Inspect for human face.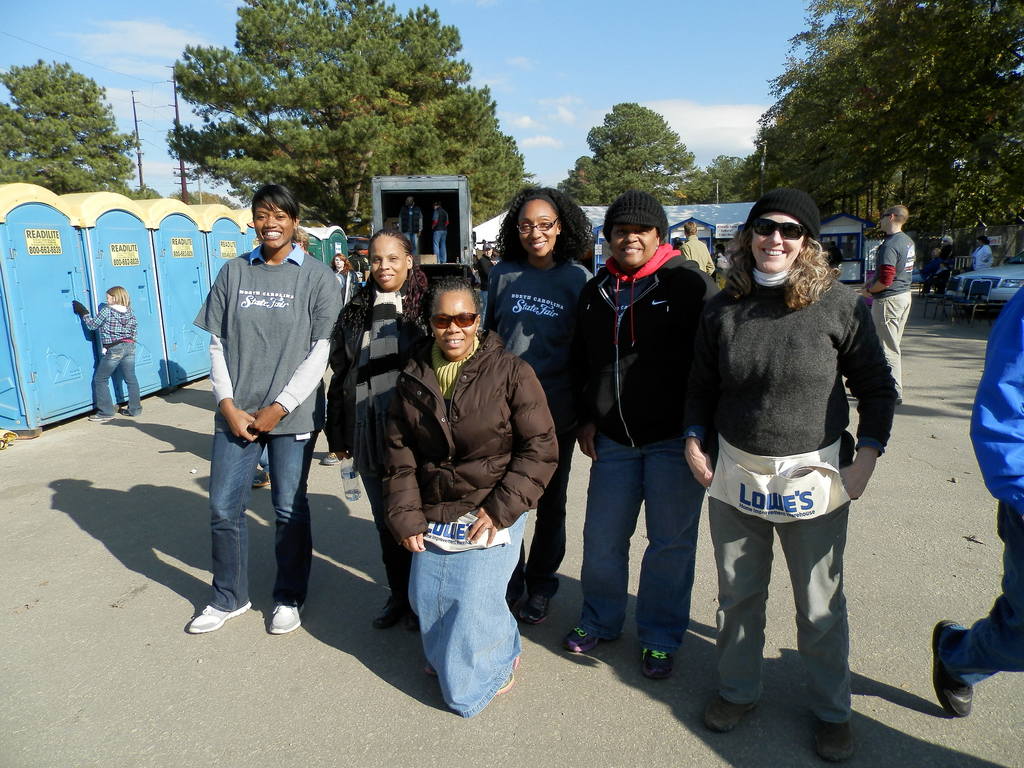
Inspection: l=429, t=289, r=477, b=358.
